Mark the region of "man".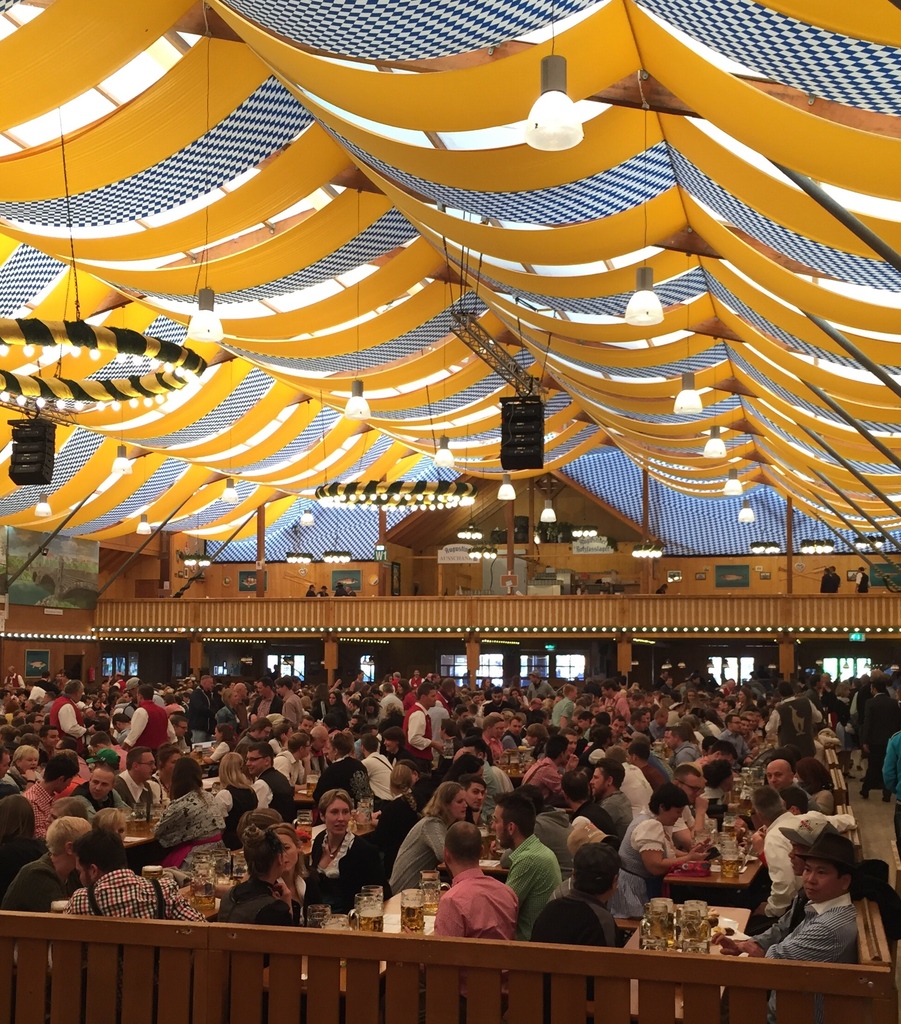
Region: locate(526, 844, 625, 996).
